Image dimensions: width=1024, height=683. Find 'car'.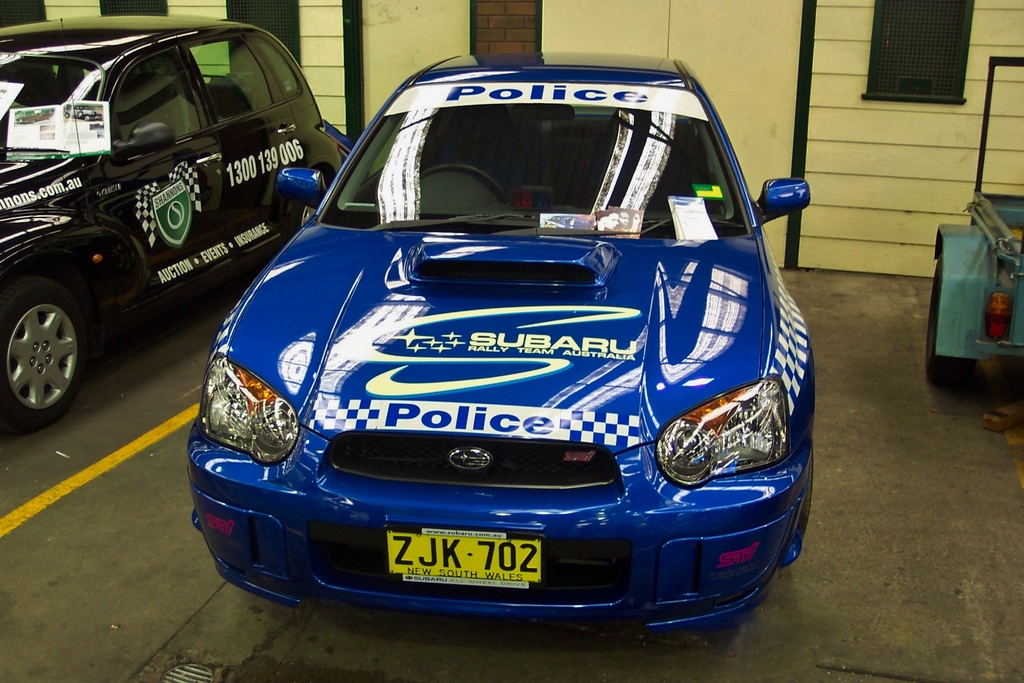
{"x1": 0, "y1": 10, "x2": 359, "y2": 432}.
